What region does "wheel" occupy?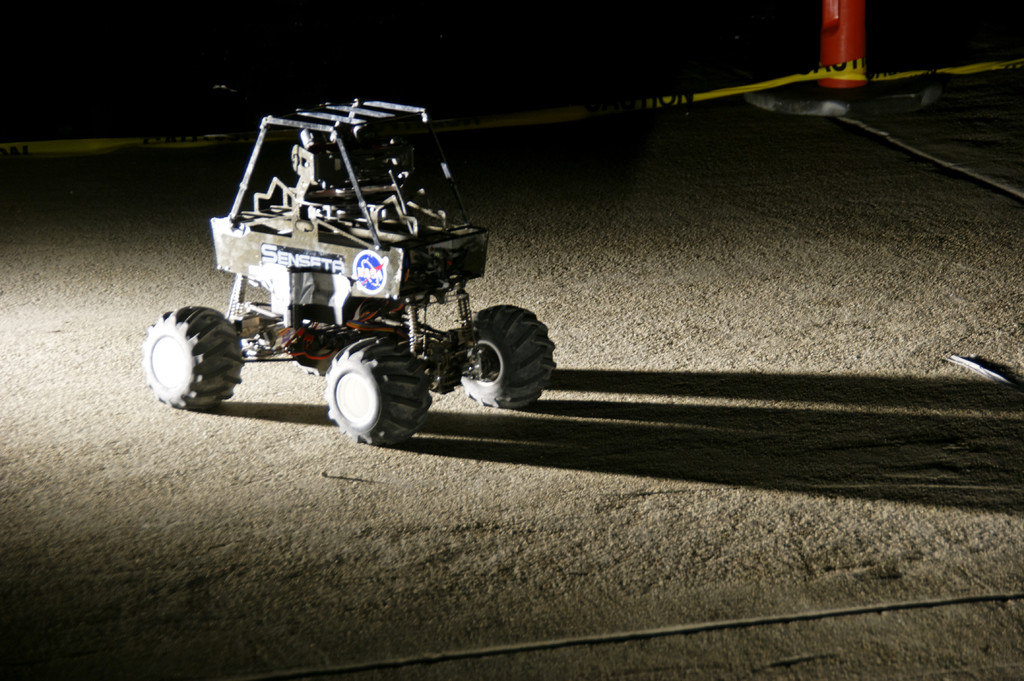
pyautogui.locateOnScreen(460, 306, 556, 408).
